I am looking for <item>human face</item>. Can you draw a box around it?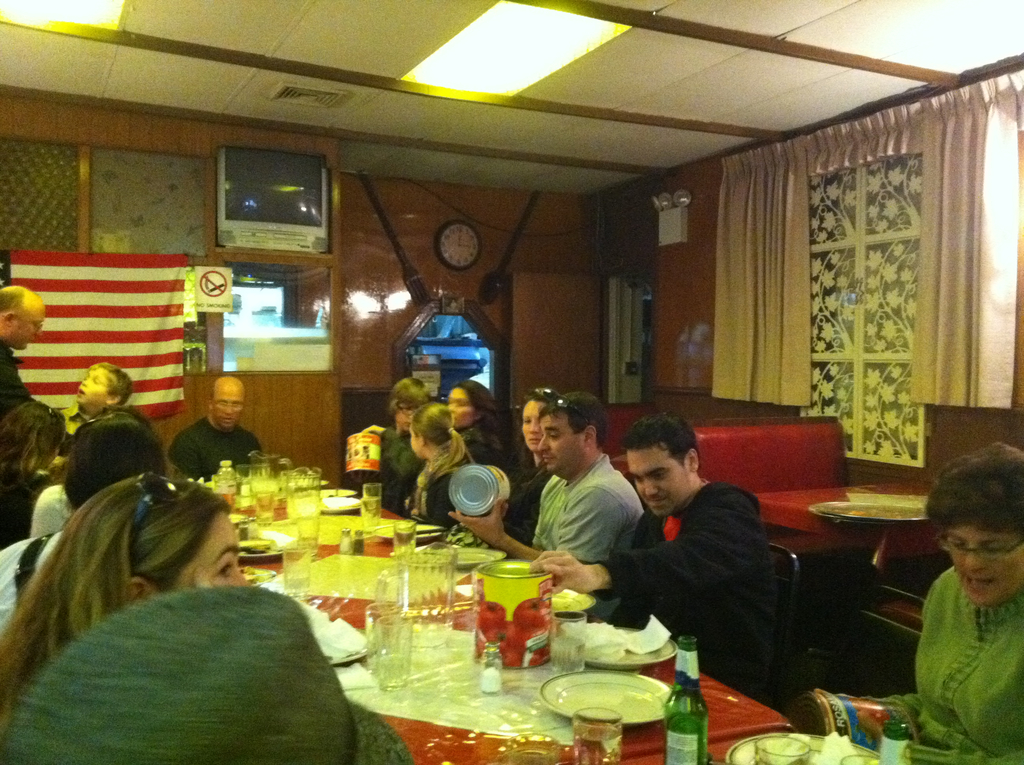
Sure, the bounding box is <region>446, 387, 477, 432</region>.
